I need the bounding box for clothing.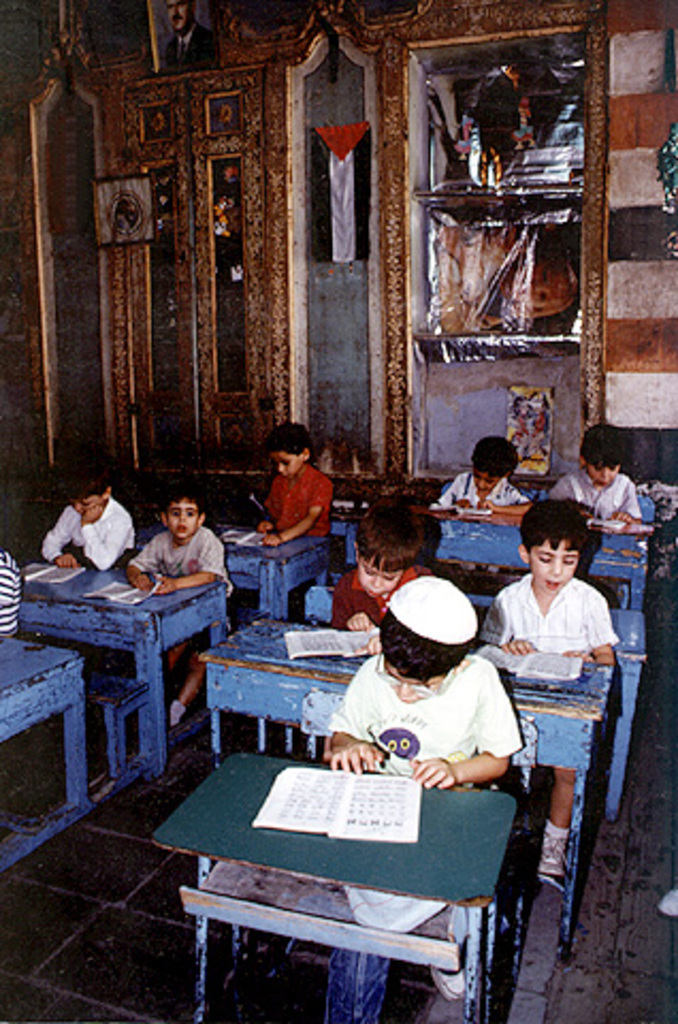
Here it is: 132:527:237:666.
